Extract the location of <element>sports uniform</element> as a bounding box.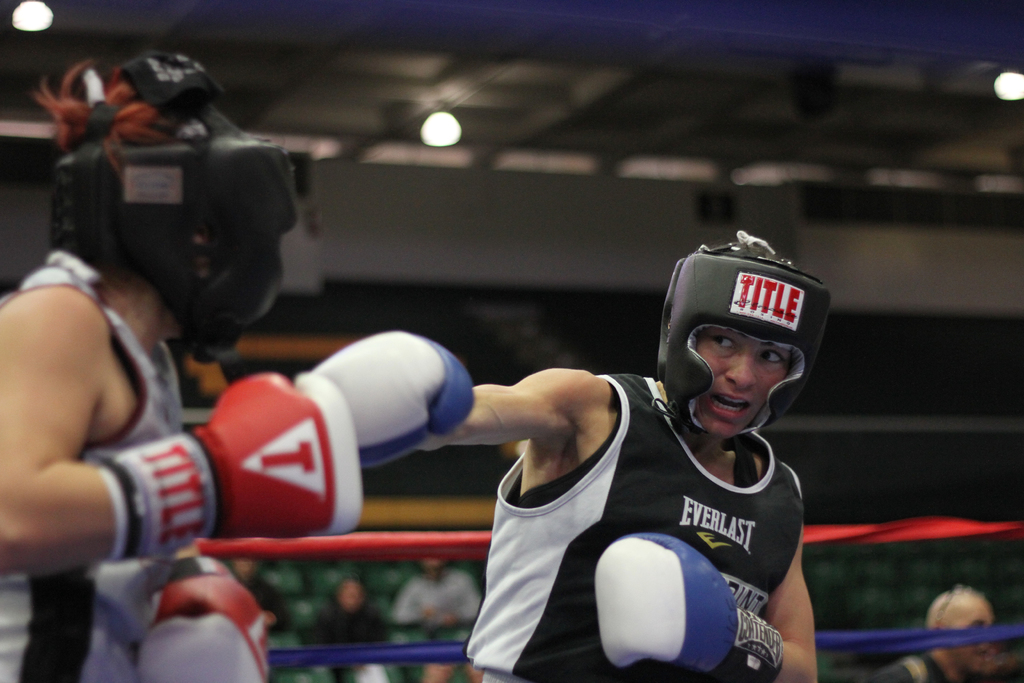
box=[316, 244, 829, 682].
